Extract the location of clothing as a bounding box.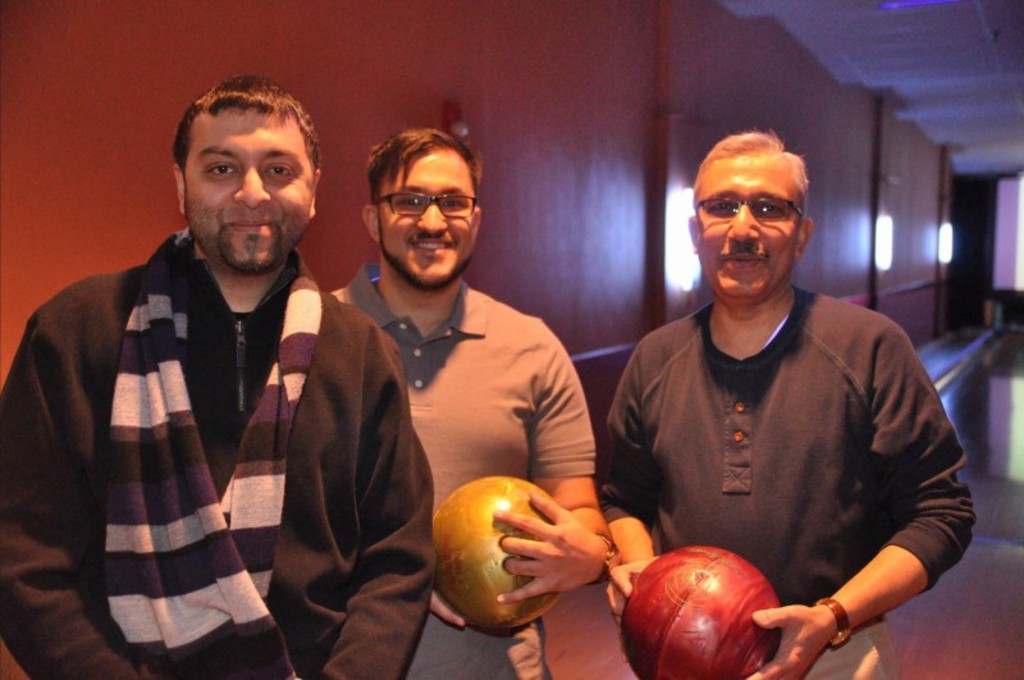
(595, 288, 977, 679).
